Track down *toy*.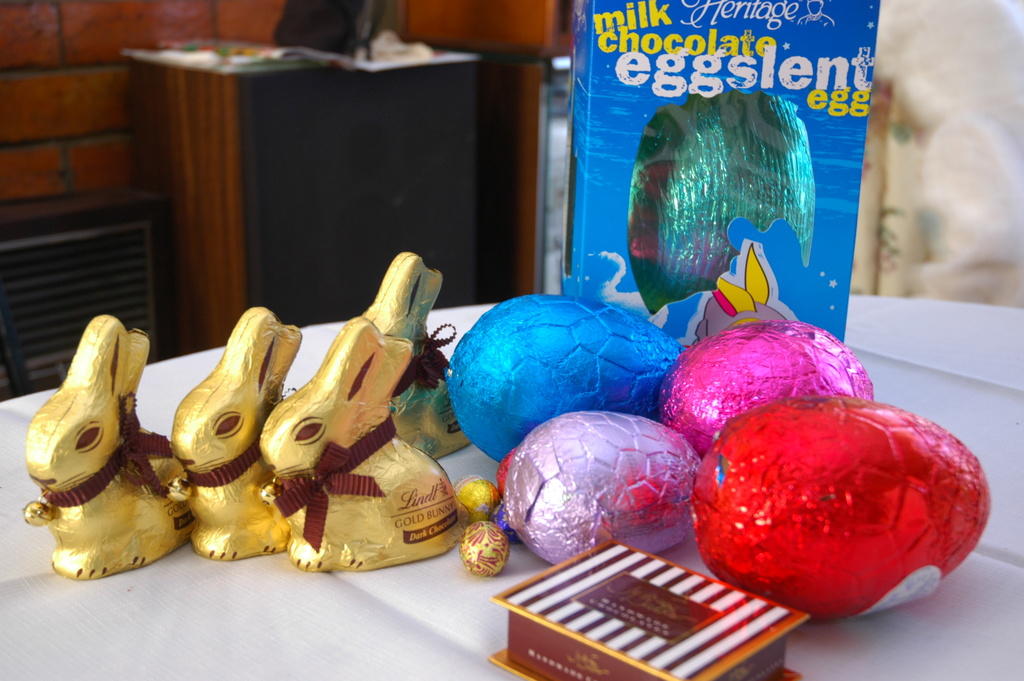
Tracked to [168, 309, 303, 562].
